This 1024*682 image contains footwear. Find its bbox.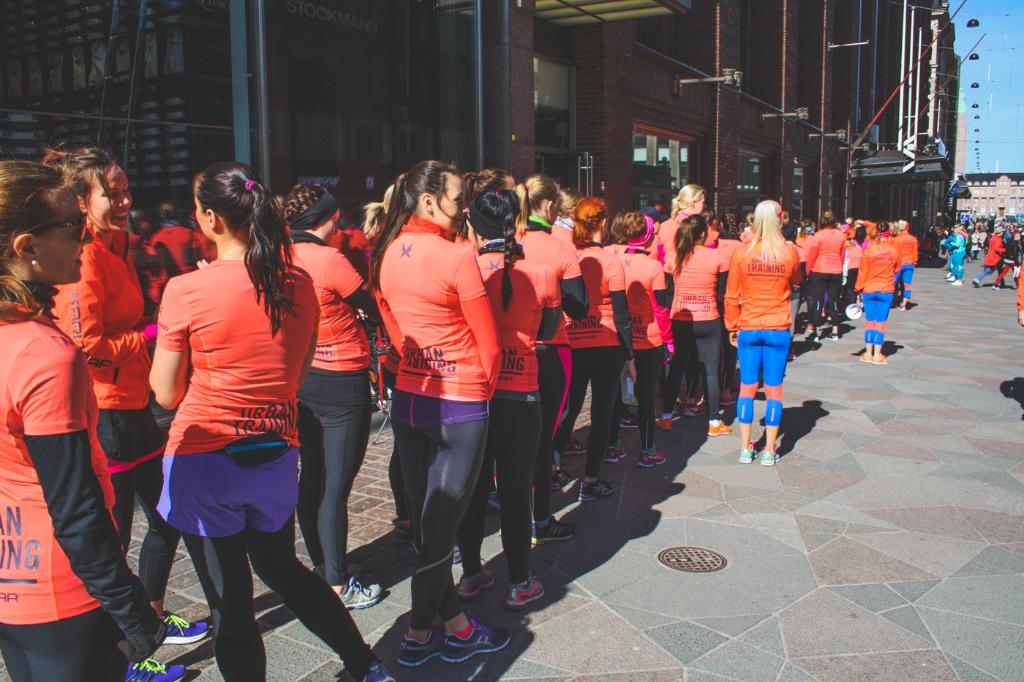
[x1=505, y1=570, x2=545, y2=611].
